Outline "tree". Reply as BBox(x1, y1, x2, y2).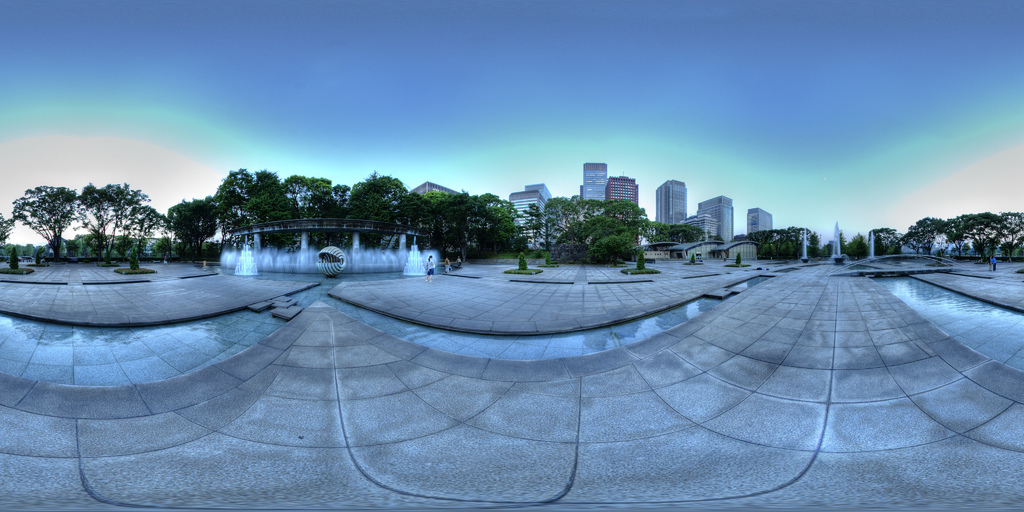
BBox(521, 204, 546, 248).
